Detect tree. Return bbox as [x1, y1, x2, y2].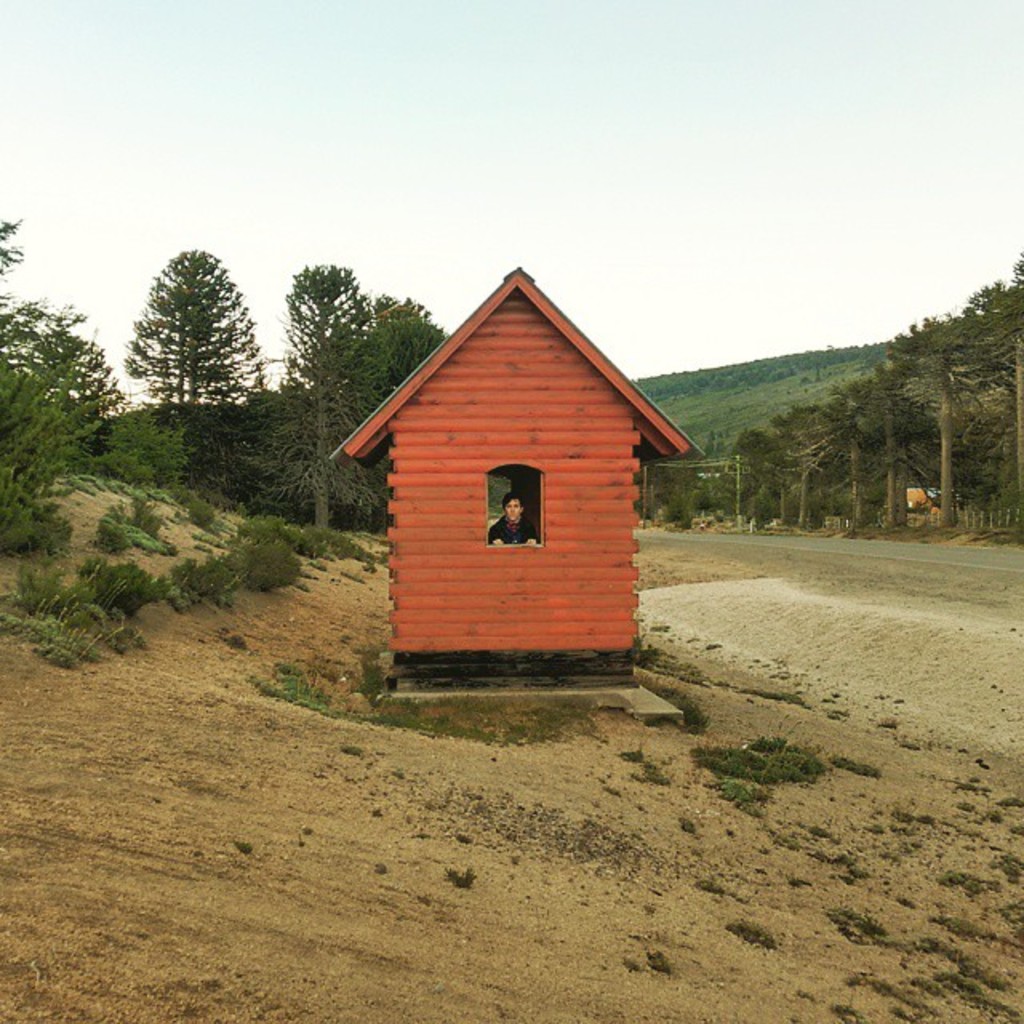
[114, 226, 269, 467].
